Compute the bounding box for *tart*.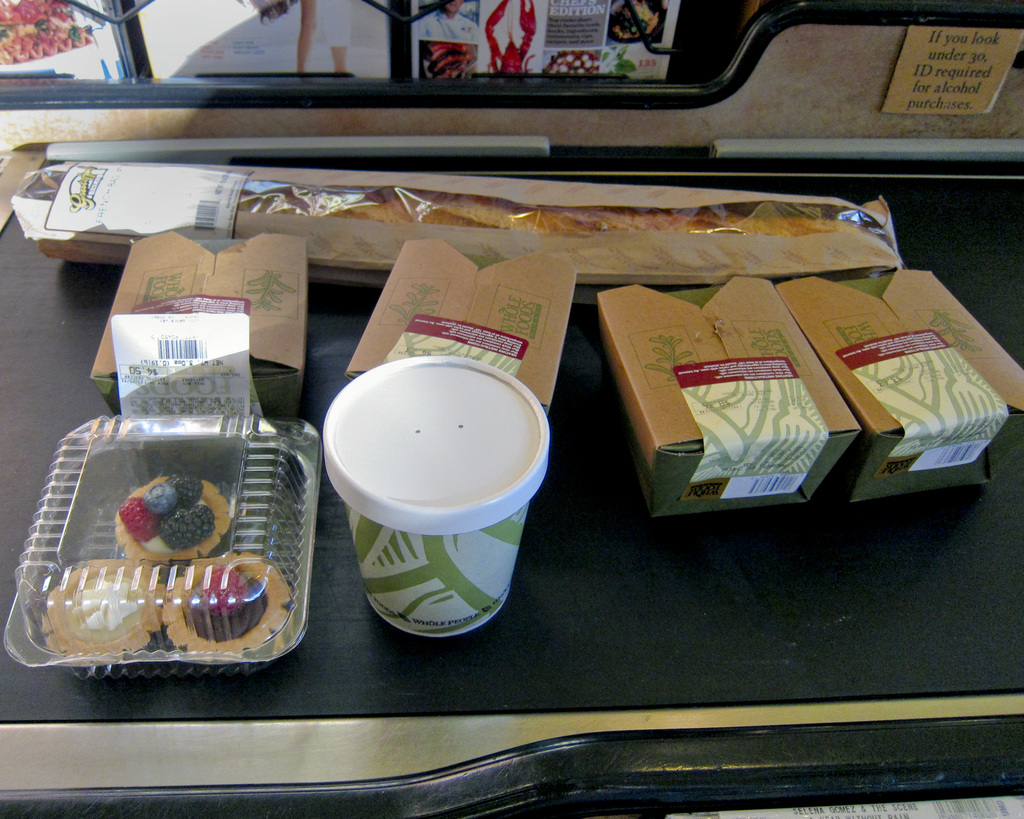
{"left": 117, "top": 471, "right": 230, "bottom": 564}.
